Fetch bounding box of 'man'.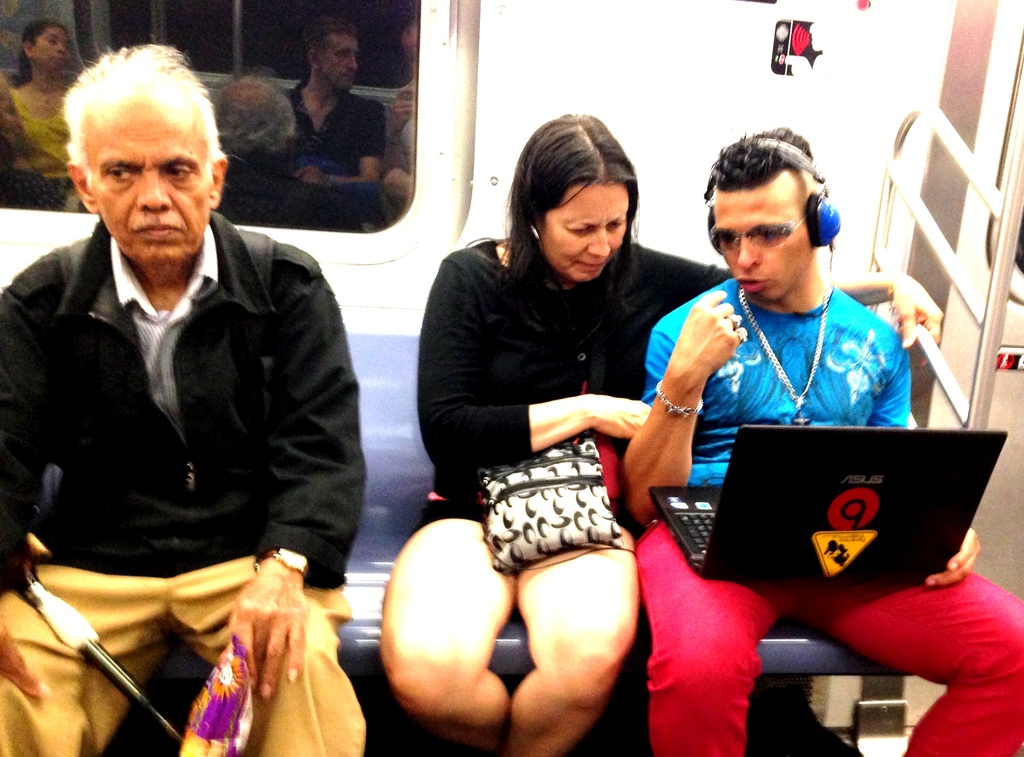
Bbox: [x1=617, y1=125, x2=1023, y2=756].
